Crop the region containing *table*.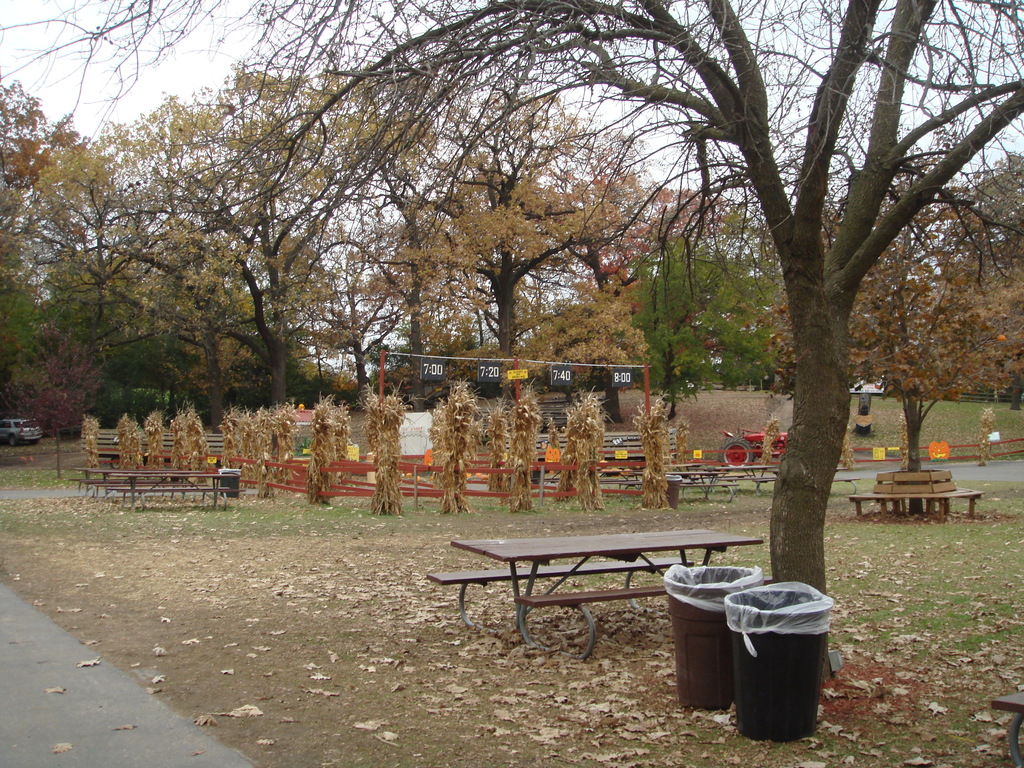
Crop region: crop(70, 468, 242, 505).
